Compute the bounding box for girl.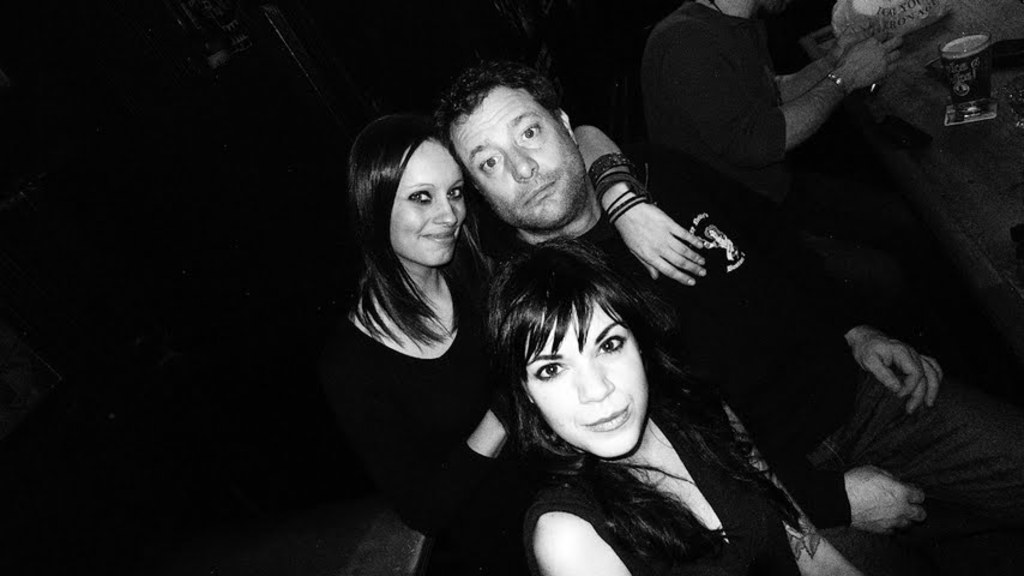
locate(486, 230, 868, 575).
